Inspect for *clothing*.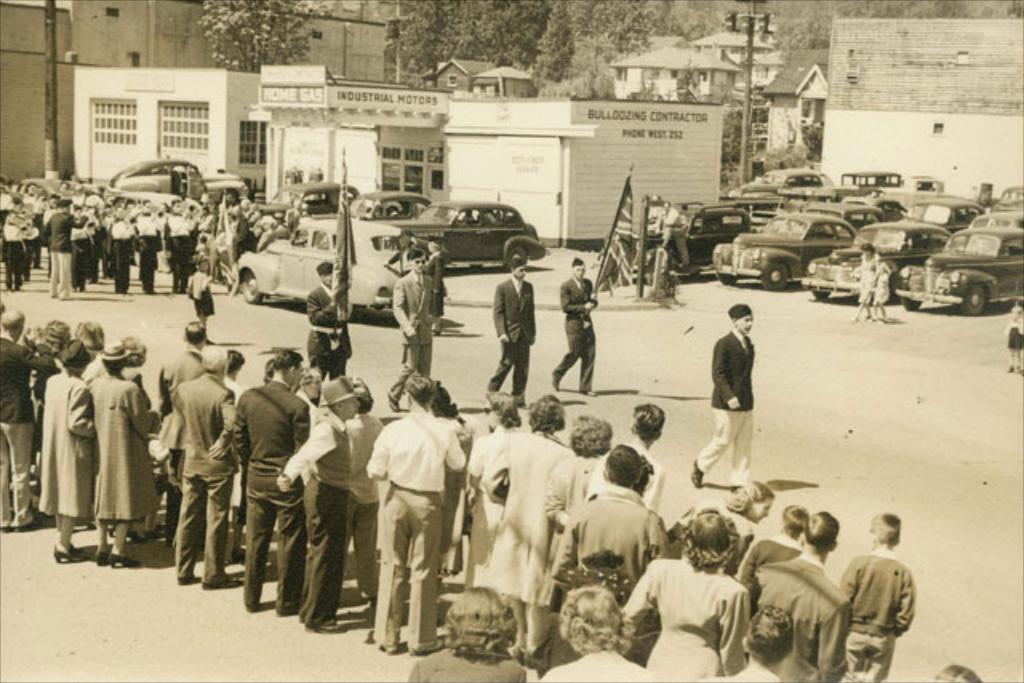
Inspection: locate(483, 277, 541, 397).
